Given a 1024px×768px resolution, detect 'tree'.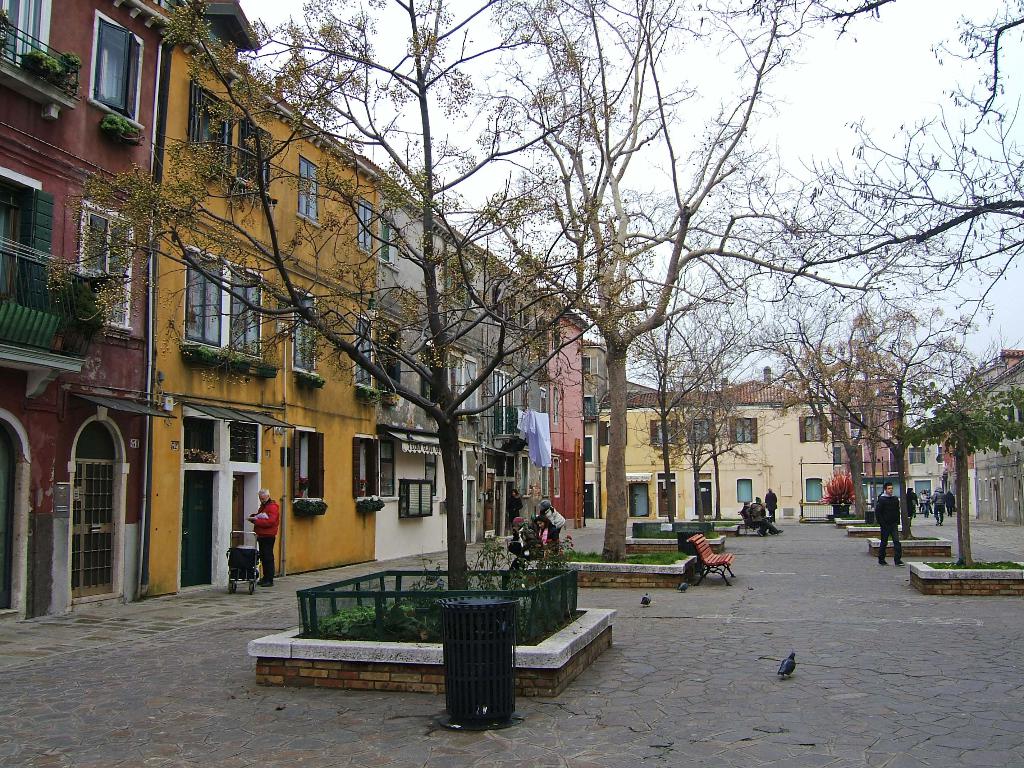
BBox(742, 0, 1023, 373).
